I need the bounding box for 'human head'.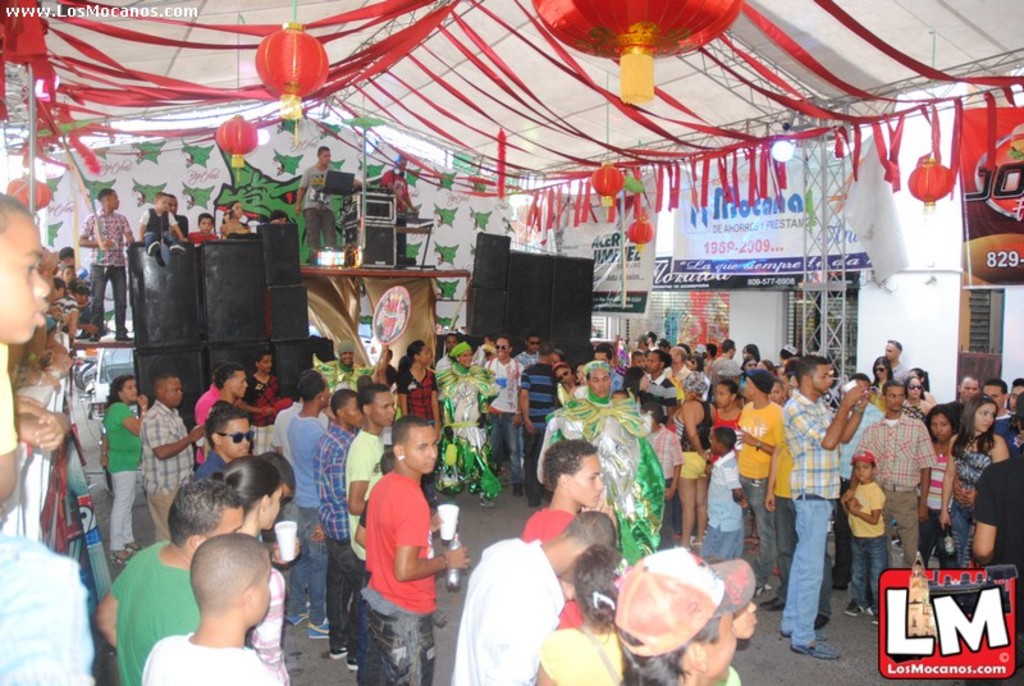
Here it is: (572,541,622,626).
